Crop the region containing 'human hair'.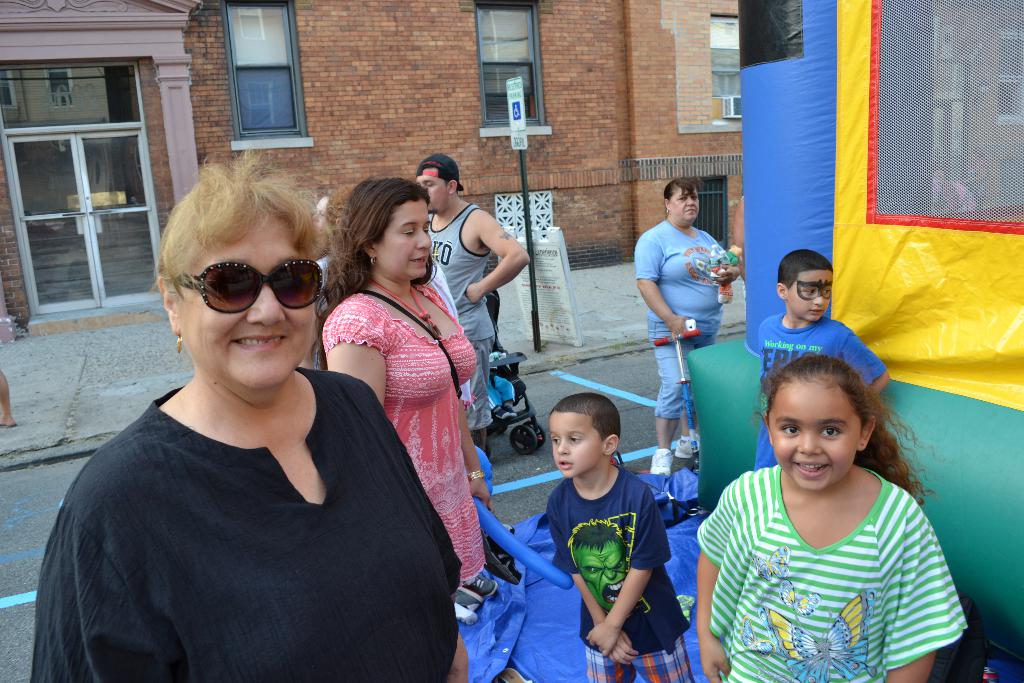
Crop region: left=662, top=175, right=703, bottom=201.
